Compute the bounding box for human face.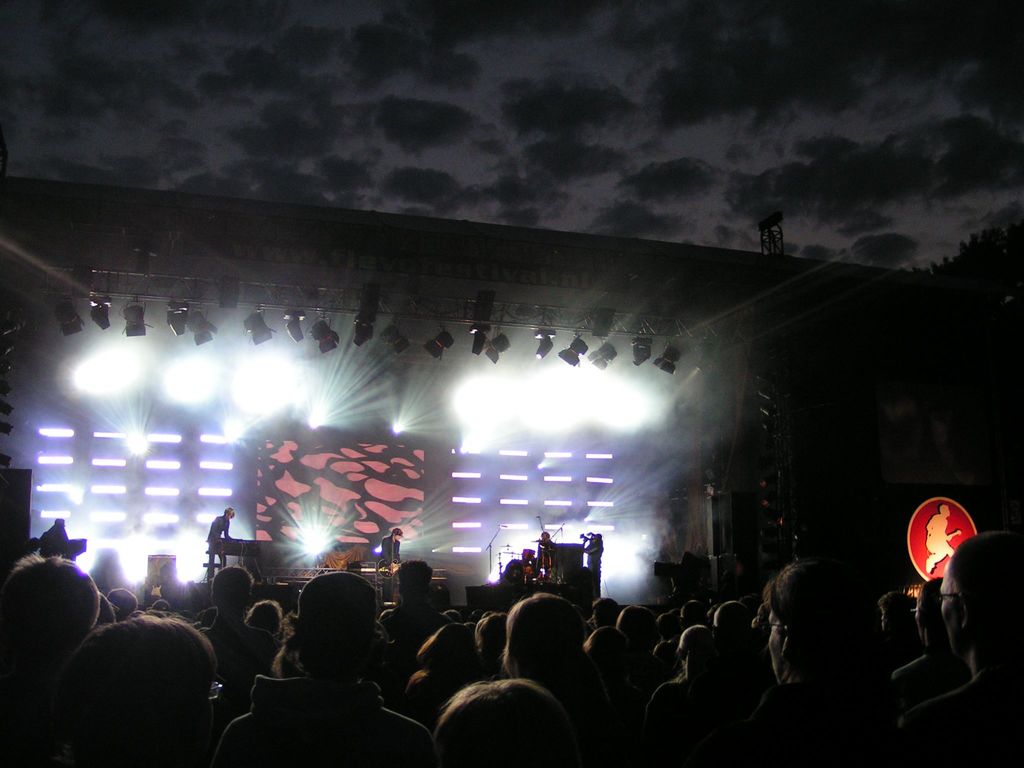
crop(394, 533, 401, 538).
